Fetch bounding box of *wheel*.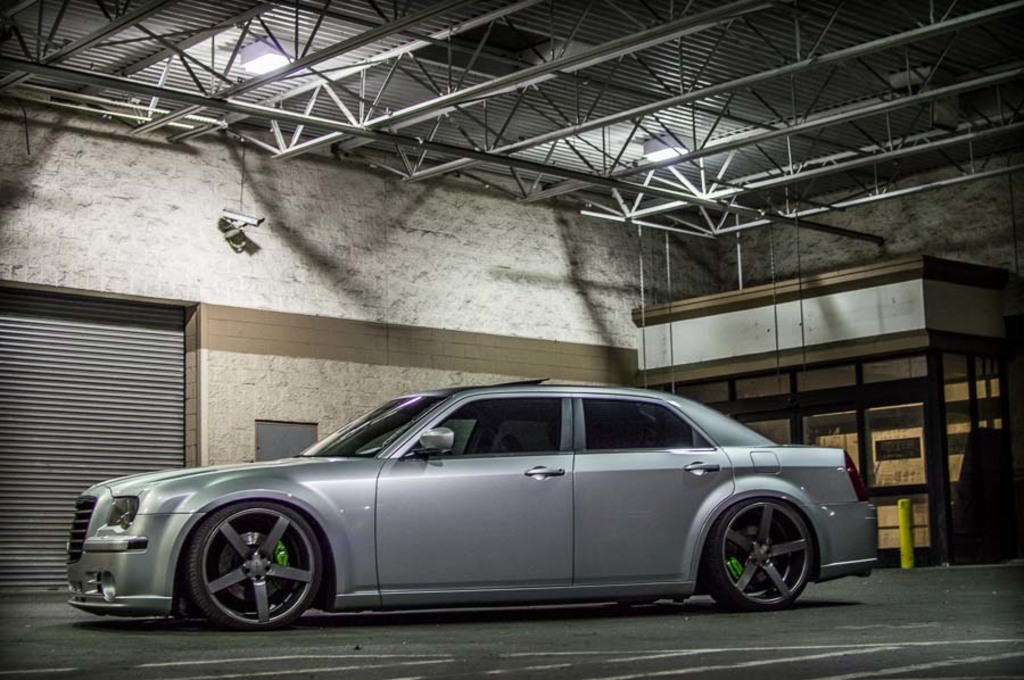
Bbox: pyautogui.locateOnScreen(187, 503, 323, 633).
